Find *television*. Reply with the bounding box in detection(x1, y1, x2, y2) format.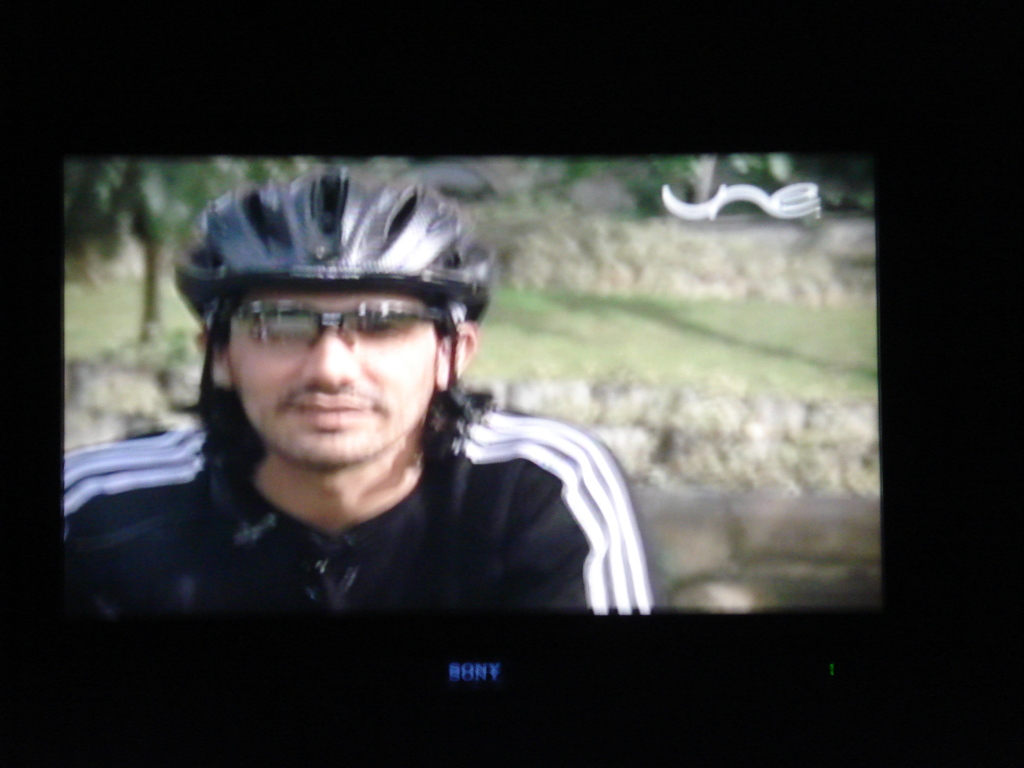
detection(0, 99, 965, 761).
